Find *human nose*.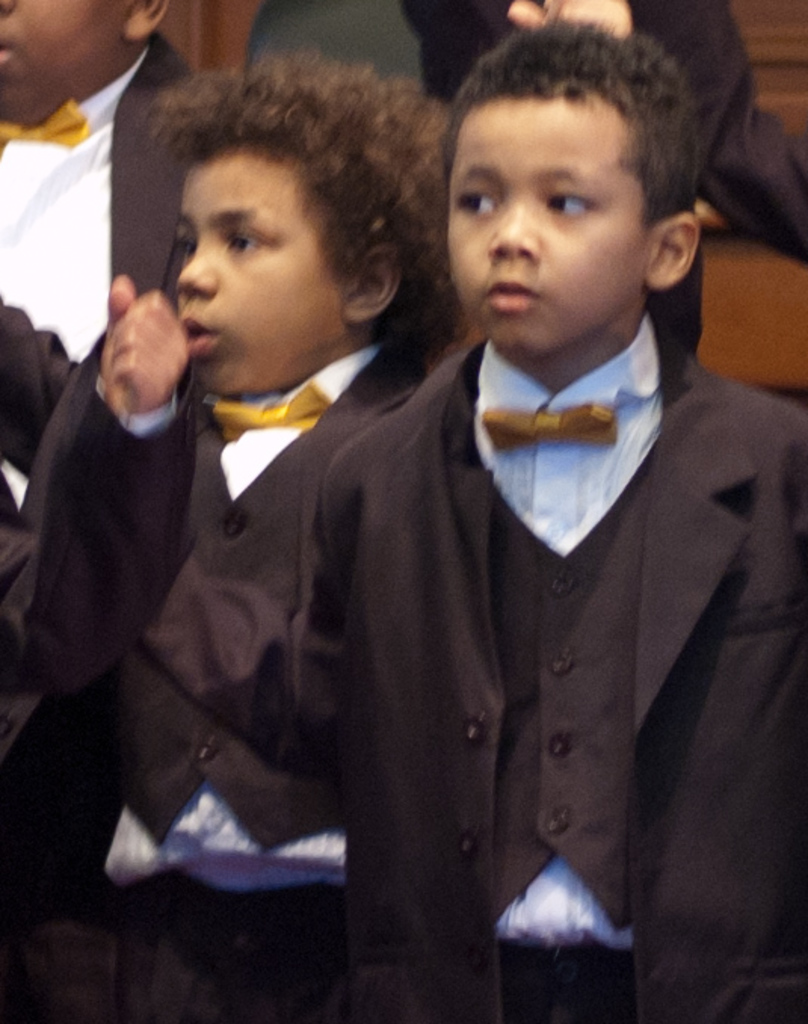
<region>483, 201, 544, 270</region>.
